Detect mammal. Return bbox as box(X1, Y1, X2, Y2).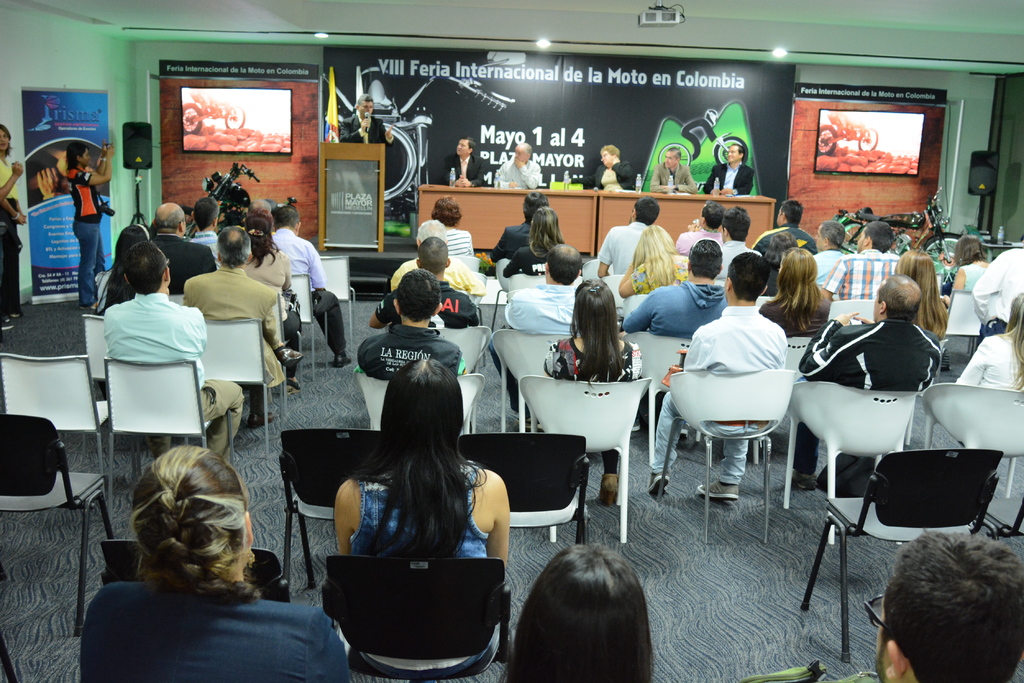
box(891, 250, 945, 341).
